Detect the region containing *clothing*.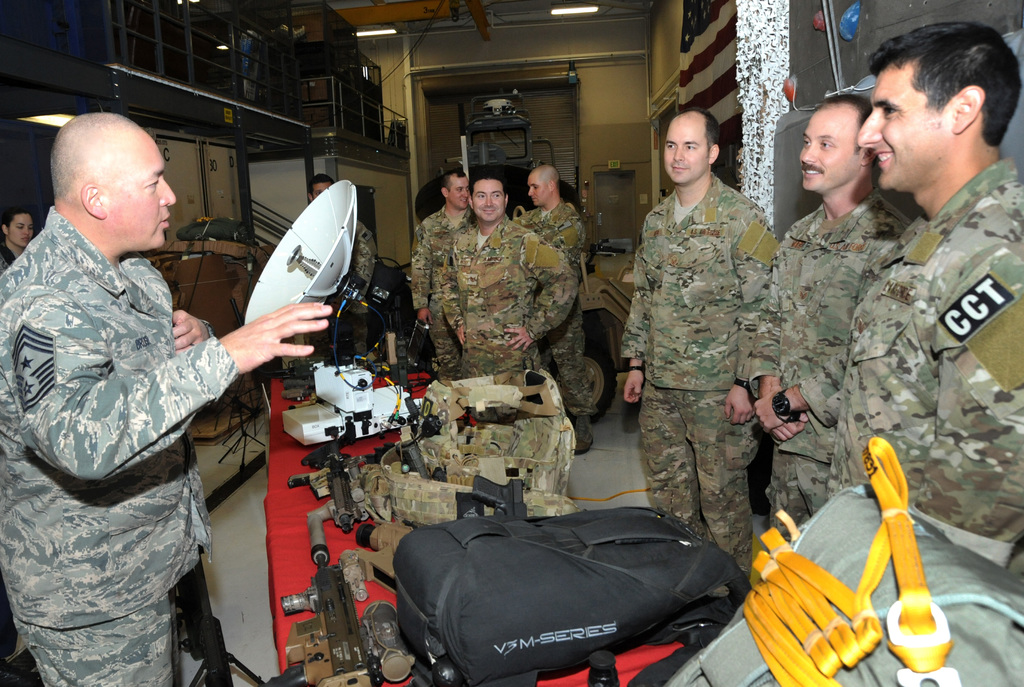
left=0, top=241, right=13, bottom=269.
